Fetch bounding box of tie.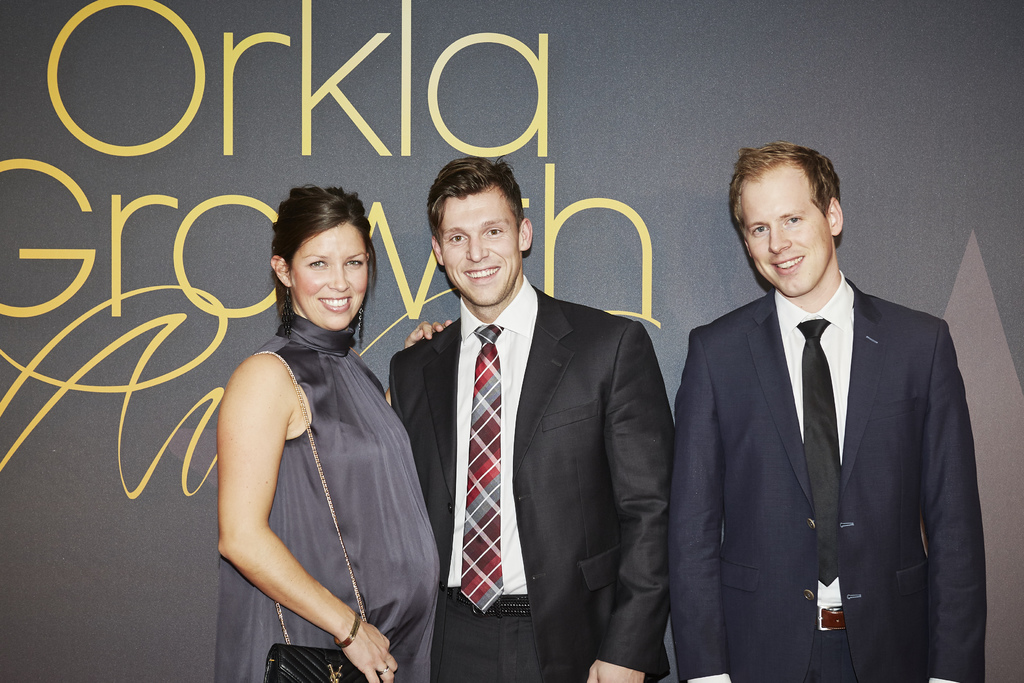
Bbox: [796, 323, 838, 589].
